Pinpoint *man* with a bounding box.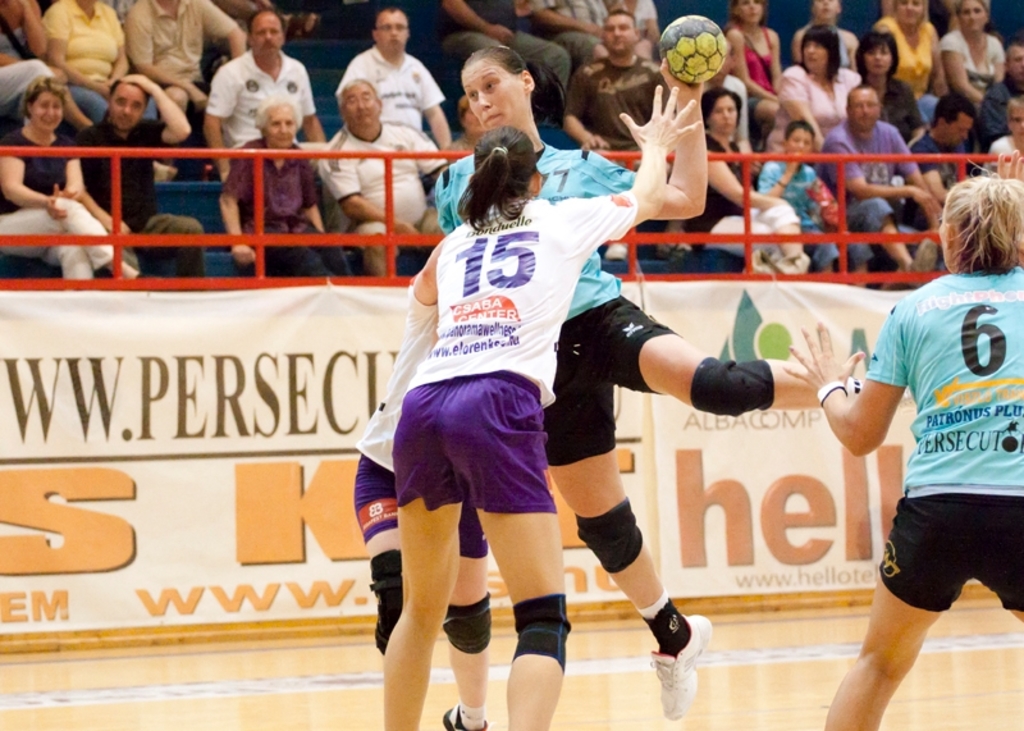
<region>334, 4, 453, 143</region>.
